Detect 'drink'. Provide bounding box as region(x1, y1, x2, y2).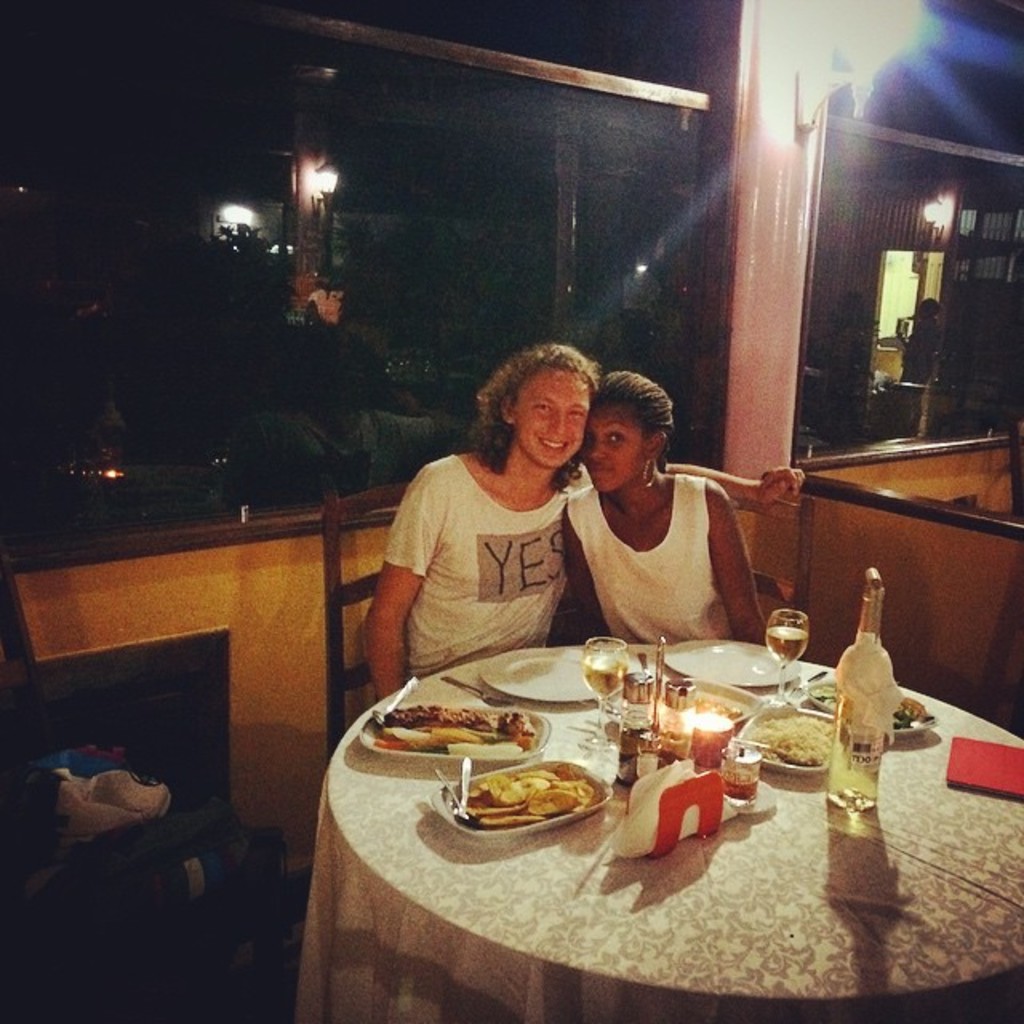
region(827, 691, 878, 800).
